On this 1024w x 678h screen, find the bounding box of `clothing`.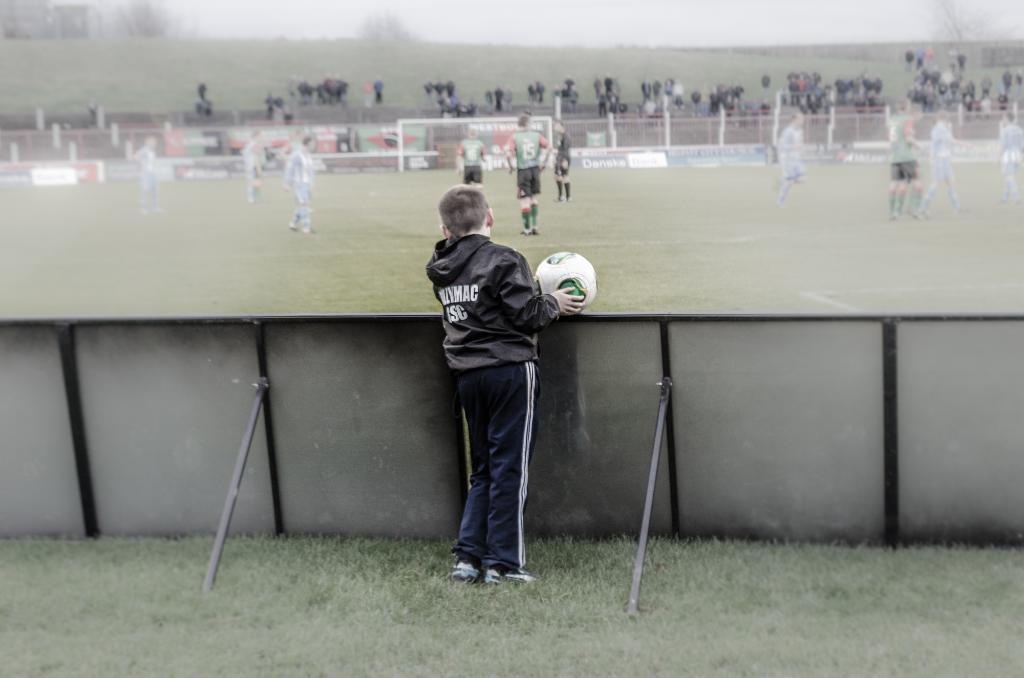
Bounding box: [637,81,666,116].
